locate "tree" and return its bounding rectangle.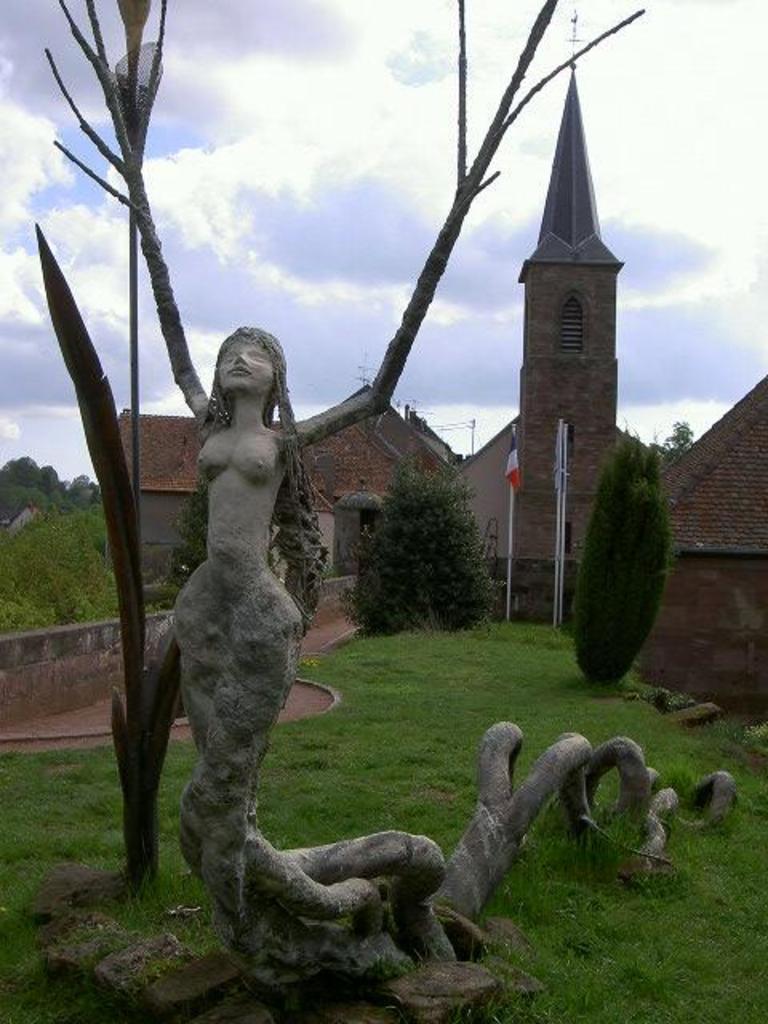
346/453/493/616.
